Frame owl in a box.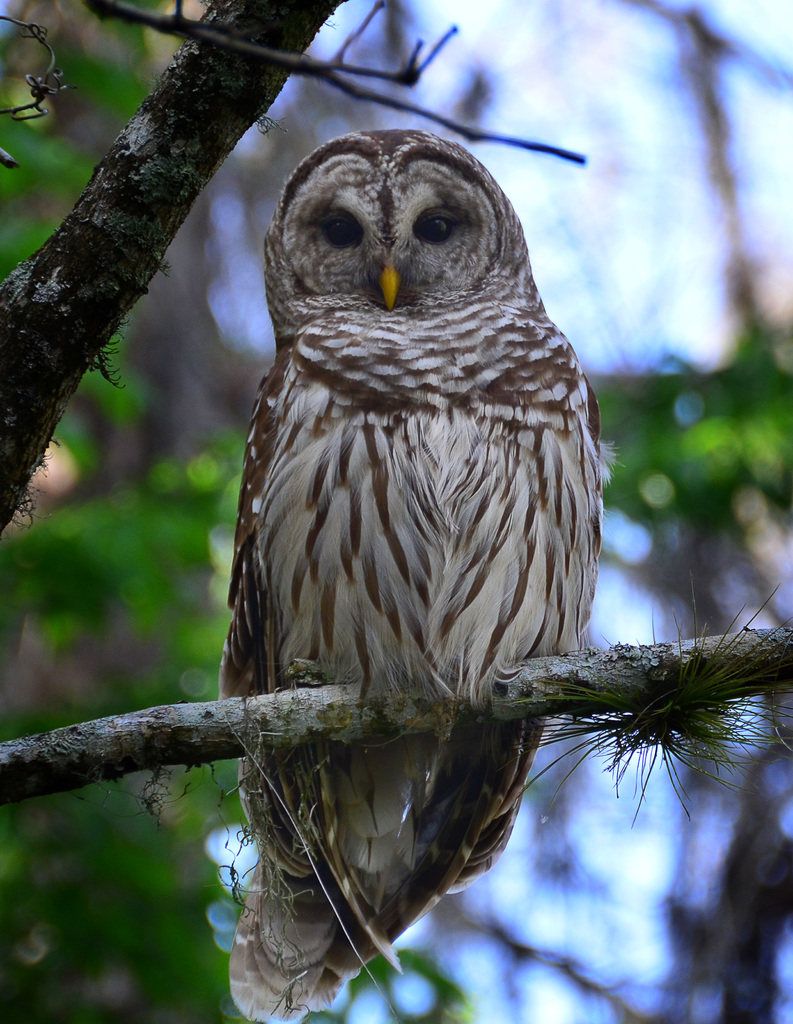
(x1=216, y1=125, x2=618, y2=1023).
